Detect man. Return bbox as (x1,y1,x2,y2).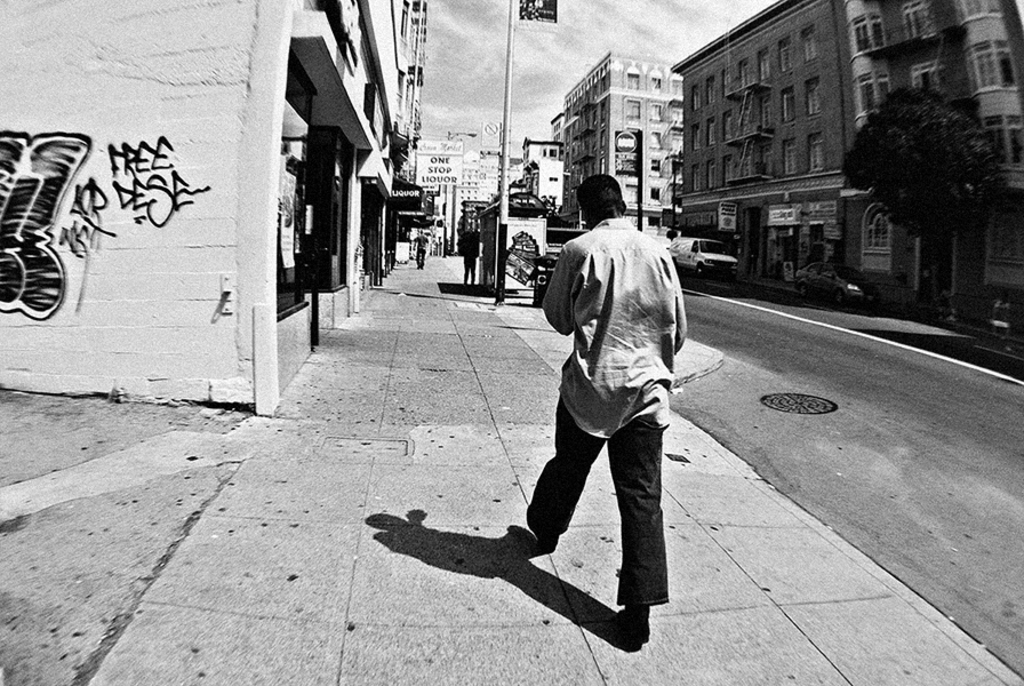
(521,173,696,640).
